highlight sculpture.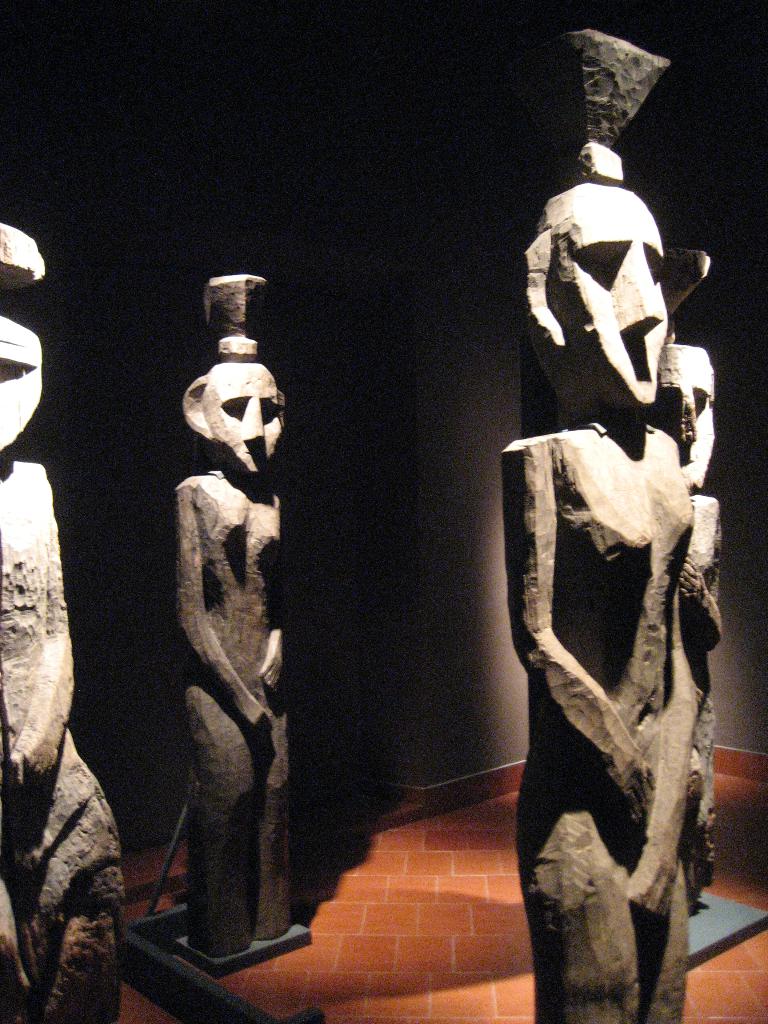
Highlighted region: box(0, 211, 124, 1023).
